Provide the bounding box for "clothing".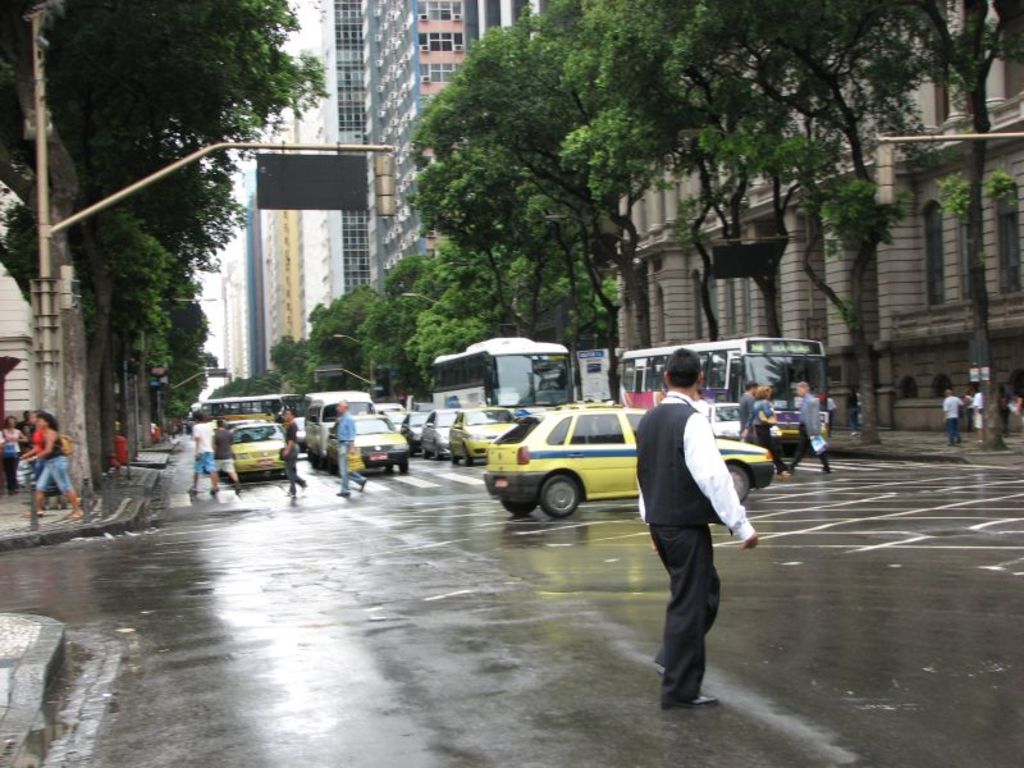
l=936, t=392, r=964, b=443.
